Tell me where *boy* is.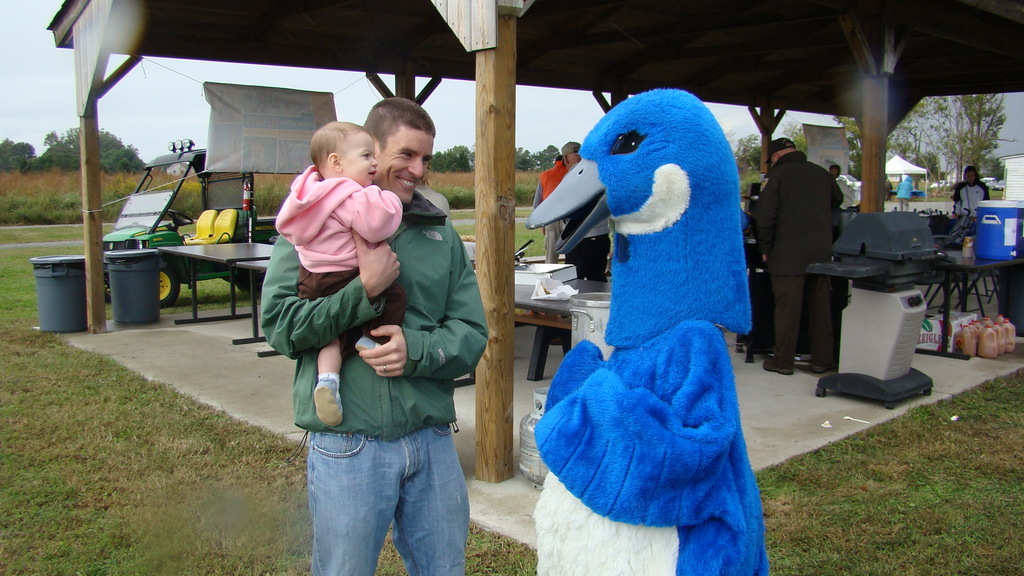
*boy* is at locate(244, 116, 417, 502).
